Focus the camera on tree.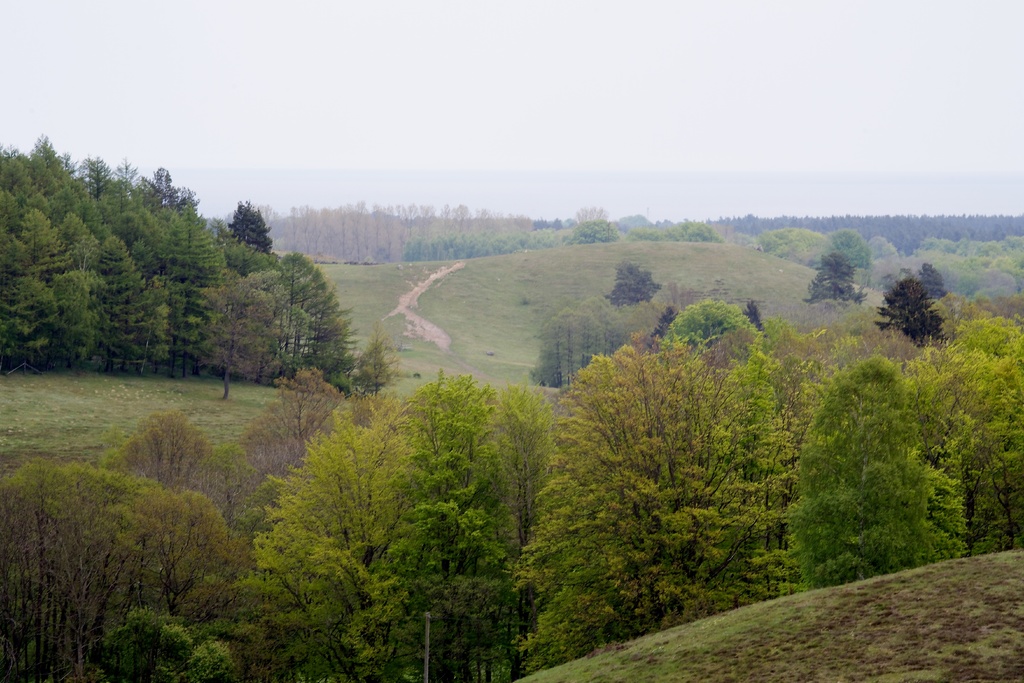
Focus region: bbox=(165, 188, 222, 293).
